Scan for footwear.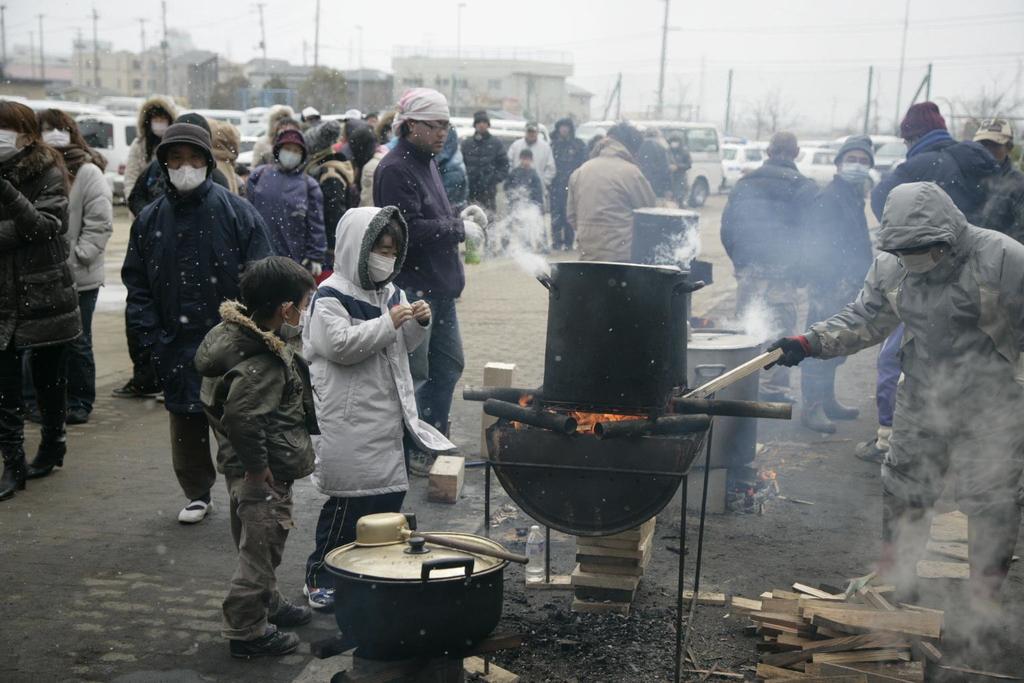
Scan result: <bbox>823, 396, 859, 419</bbox>.
